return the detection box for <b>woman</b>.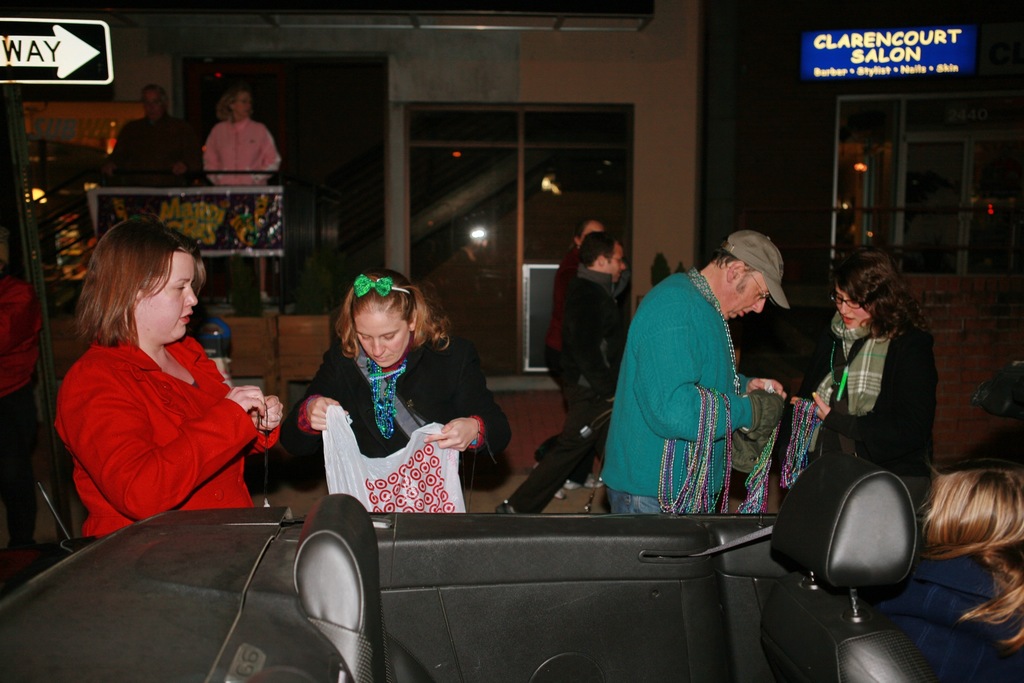
rect(790, 251, 941, 513).
